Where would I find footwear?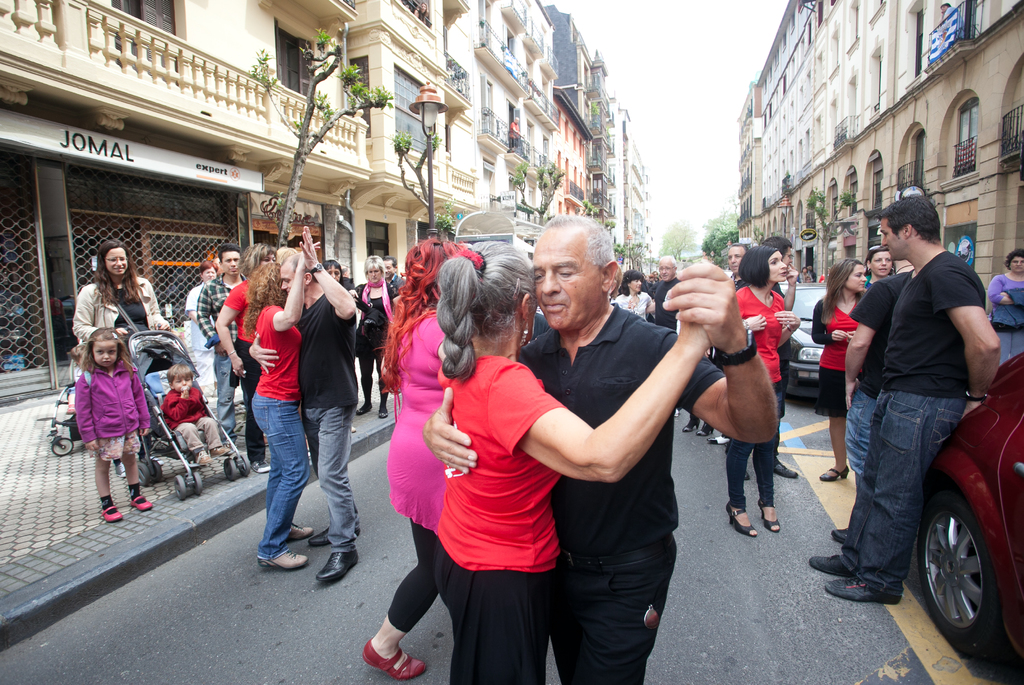
At <bbox>819, 465, 847, 483</bbox>.
